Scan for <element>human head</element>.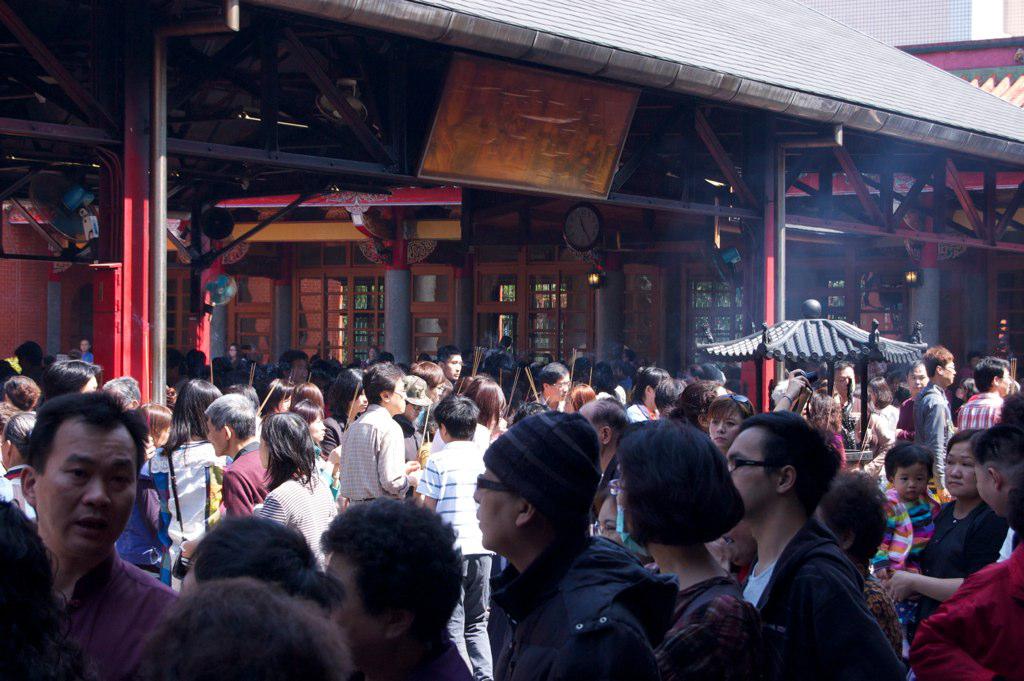
Scan result: bbox=(293, 396, 327, 438).
